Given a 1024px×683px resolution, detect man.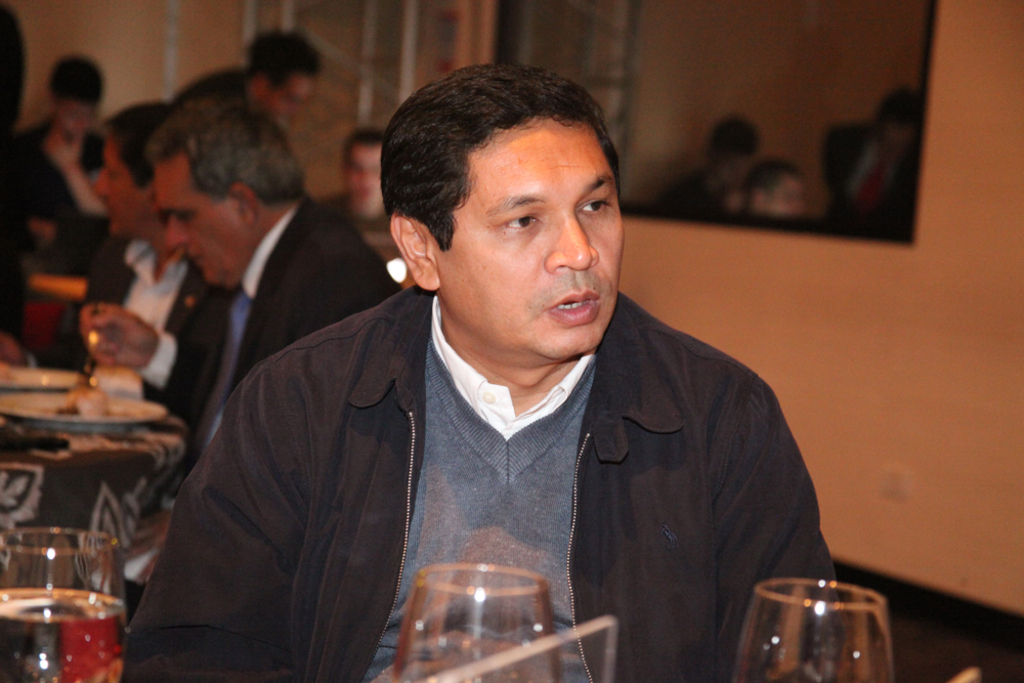
l=76, t=98, r=397, b=573.
